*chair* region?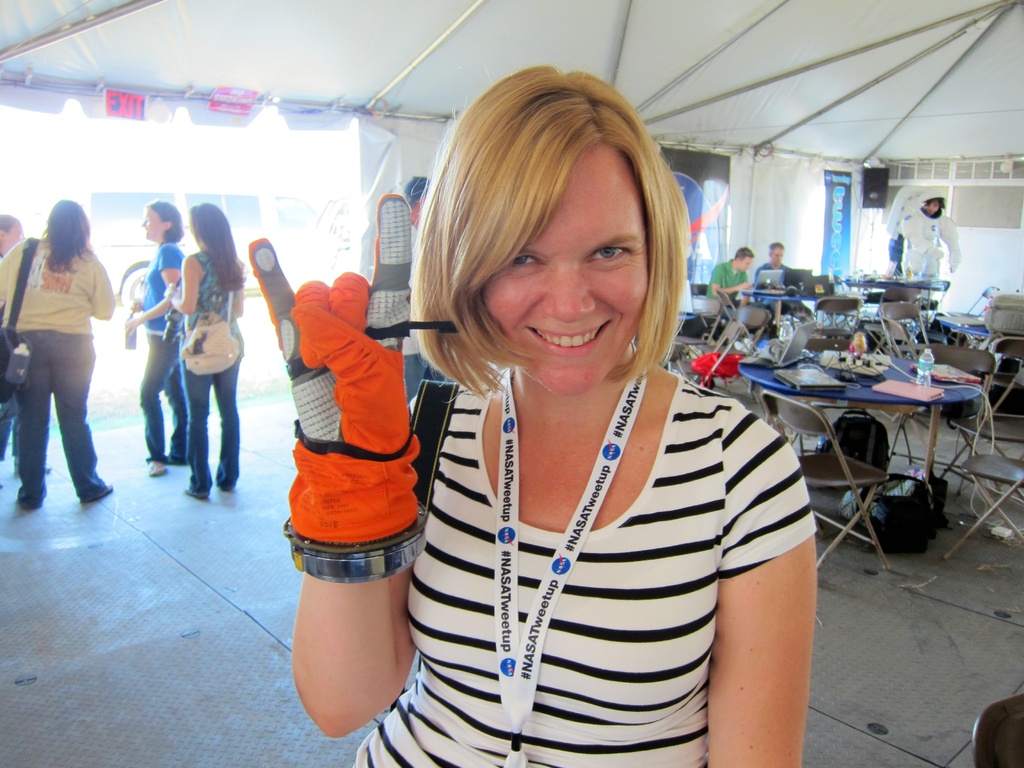
pyautogui.locateOnScreen(943, 452, 1023, 563)
